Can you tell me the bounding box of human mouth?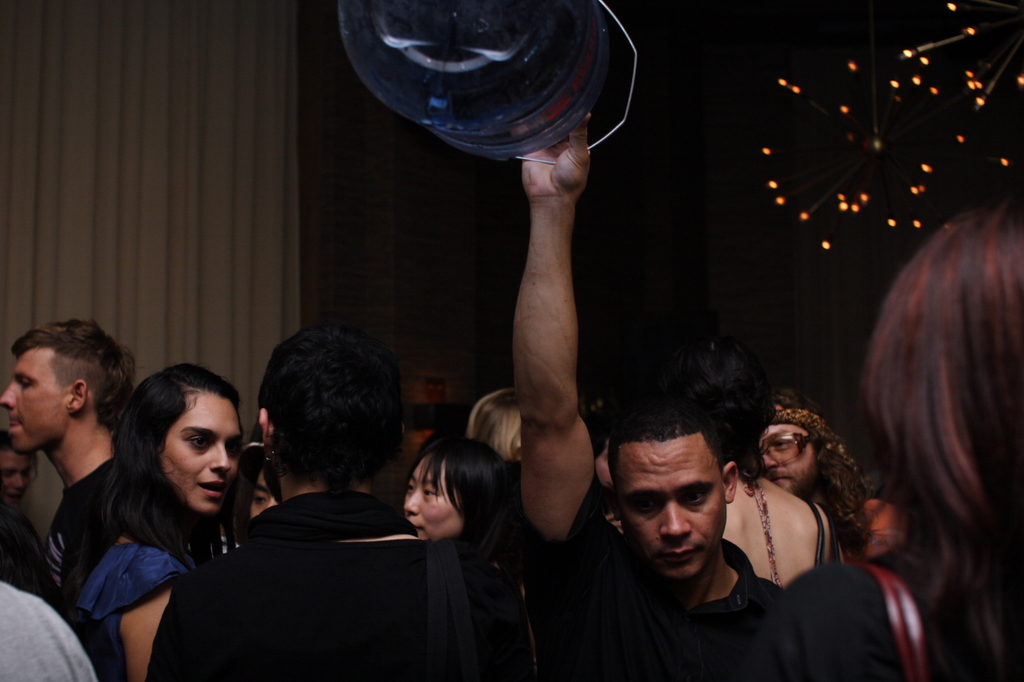
<region>7, 412, 23, 432</region>.
